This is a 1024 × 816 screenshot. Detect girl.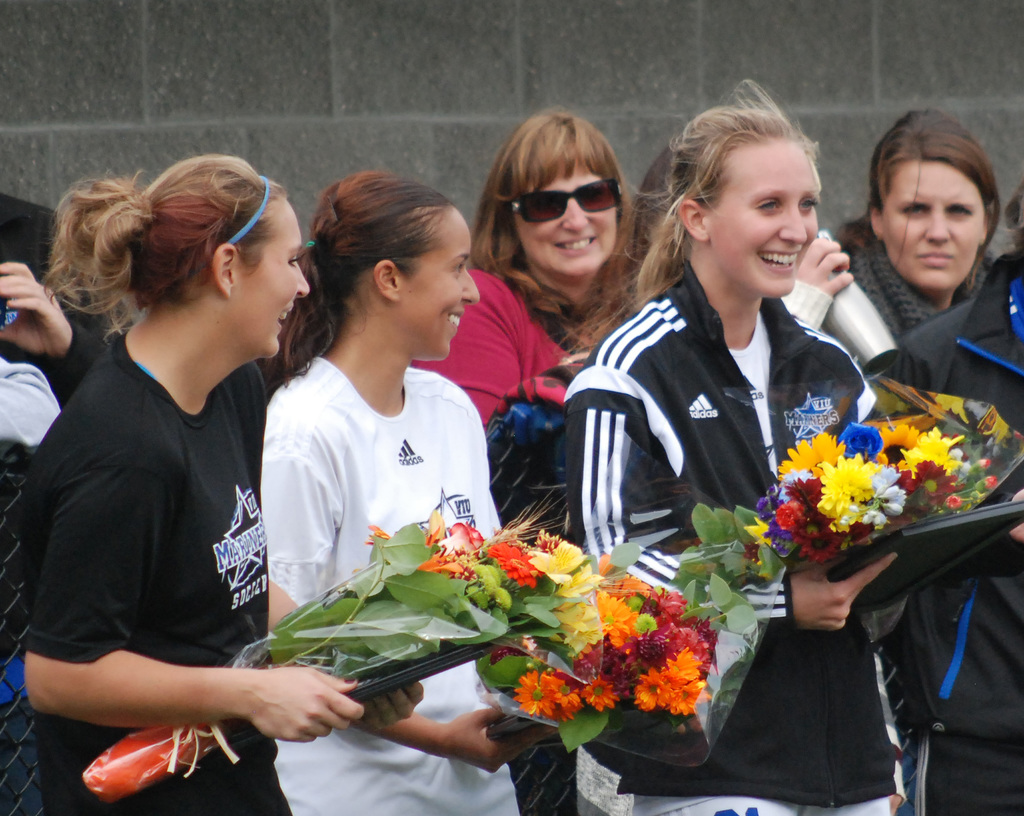
crop(431, 100, 641, 446).
